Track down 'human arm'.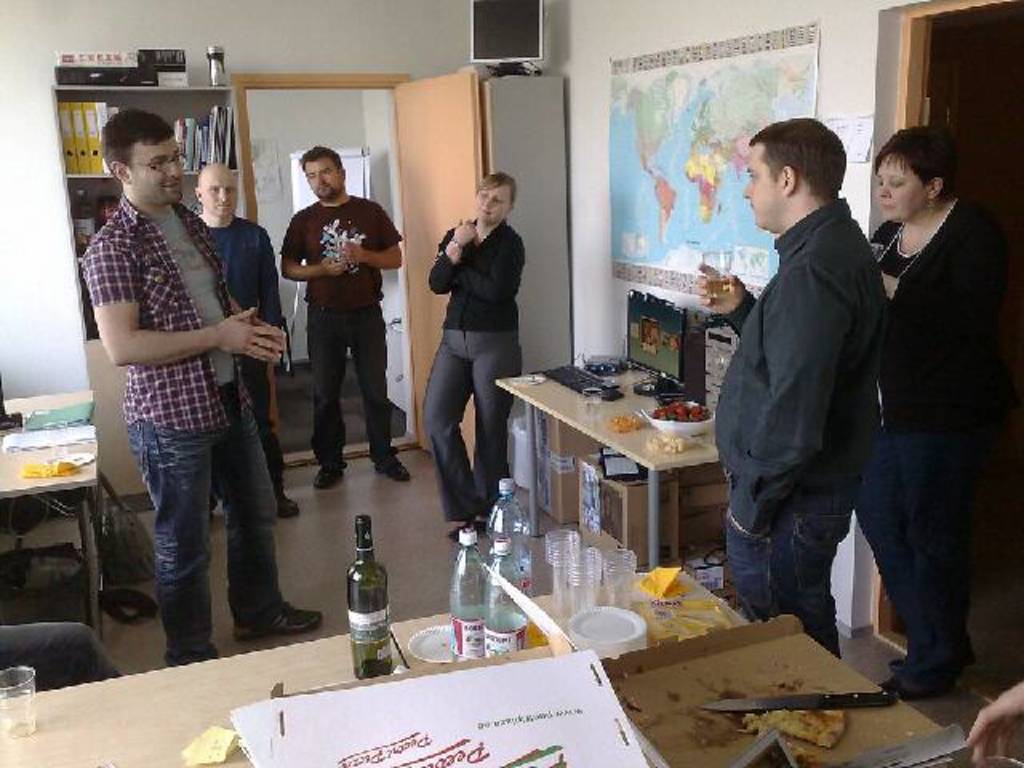
Tracked to BBox(93, 306, 283, 363).
